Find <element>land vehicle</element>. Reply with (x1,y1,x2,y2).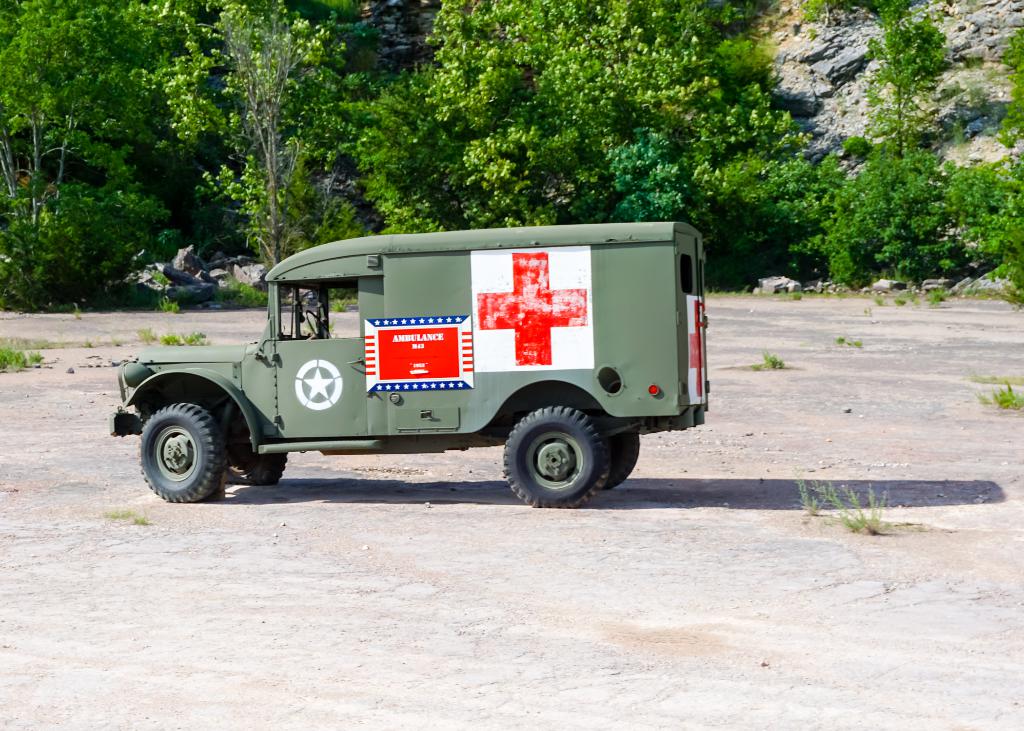
(110,223,708,508).
